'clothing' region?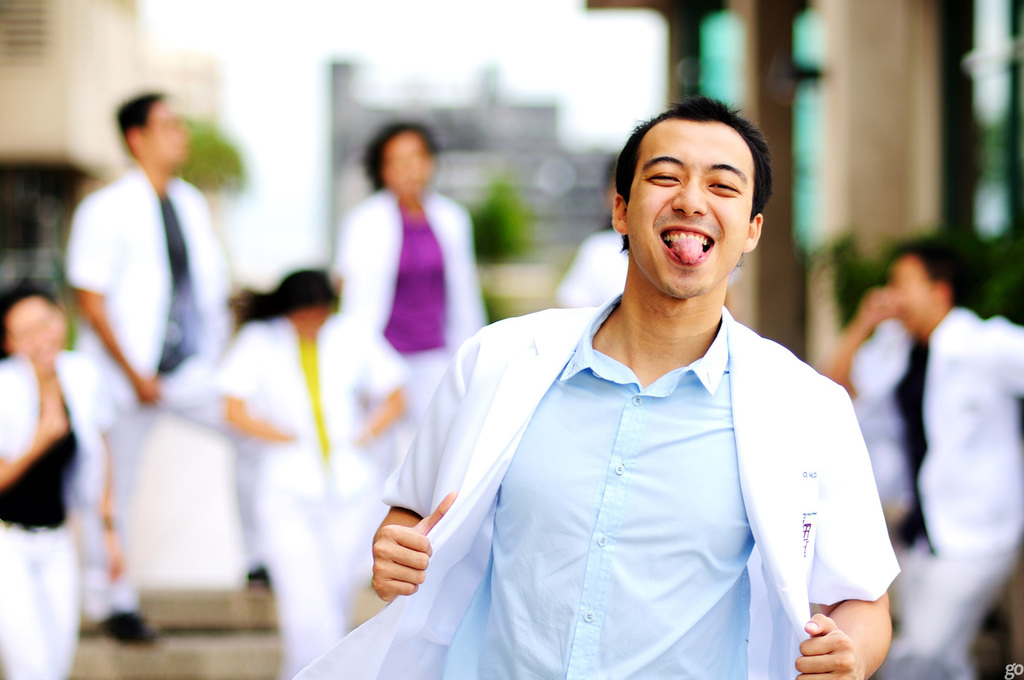
box(204, 311, 409, 679)
